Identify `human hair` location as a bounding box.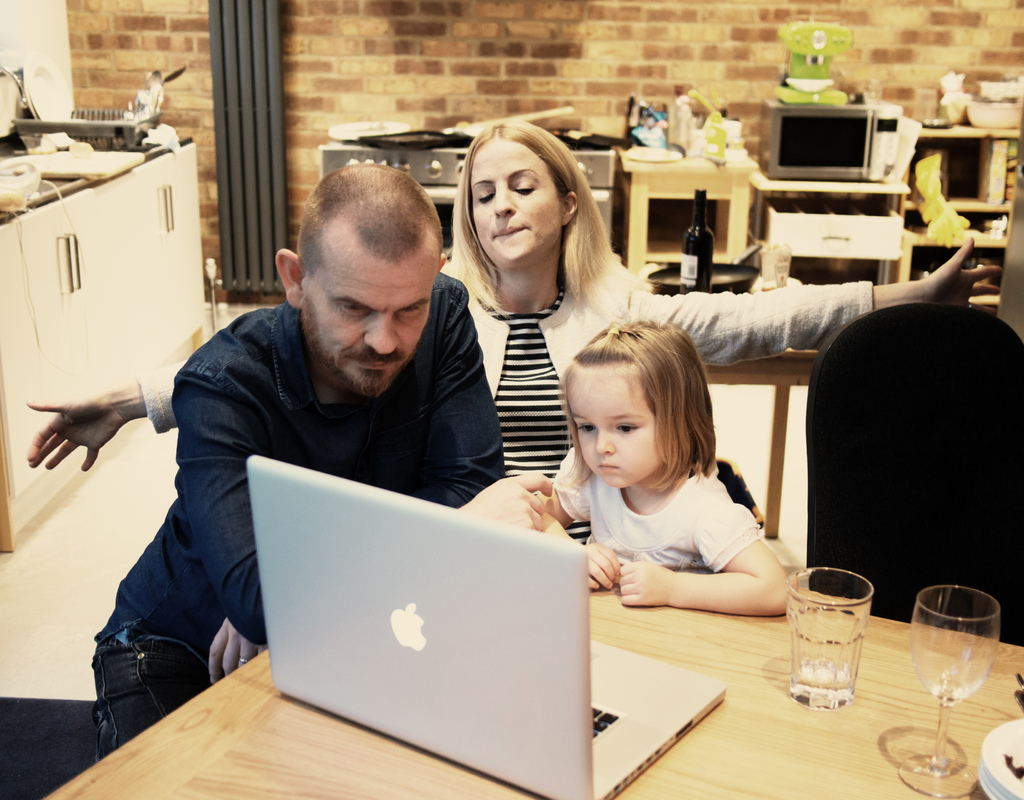
box=[564, 316, 721, 509].
